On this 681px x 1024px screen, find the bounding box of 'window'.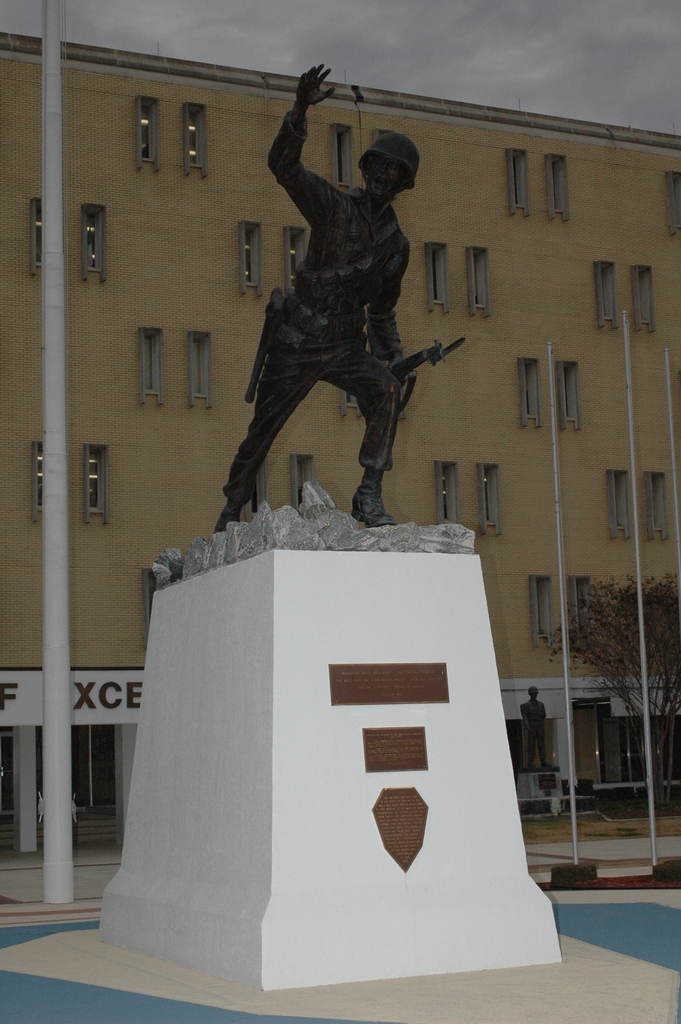
Bounding box: pyautogui.locateOnScreen(175, 94, 210, 188).
